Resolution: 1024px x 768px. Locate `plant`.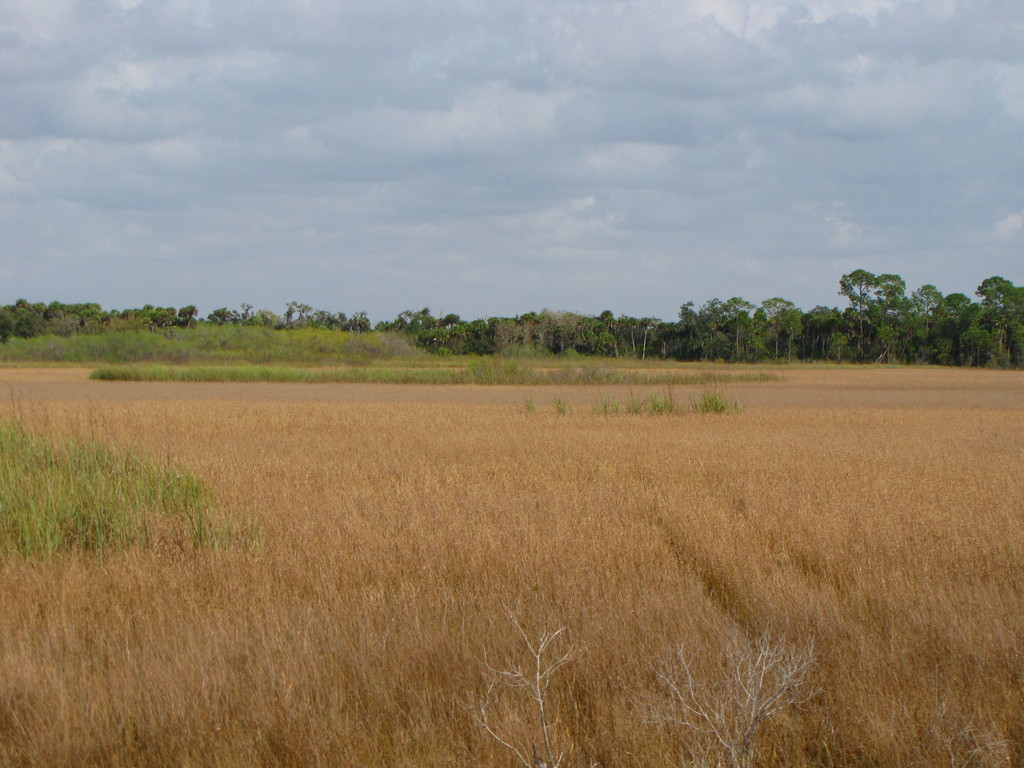
627:392:671:420.
